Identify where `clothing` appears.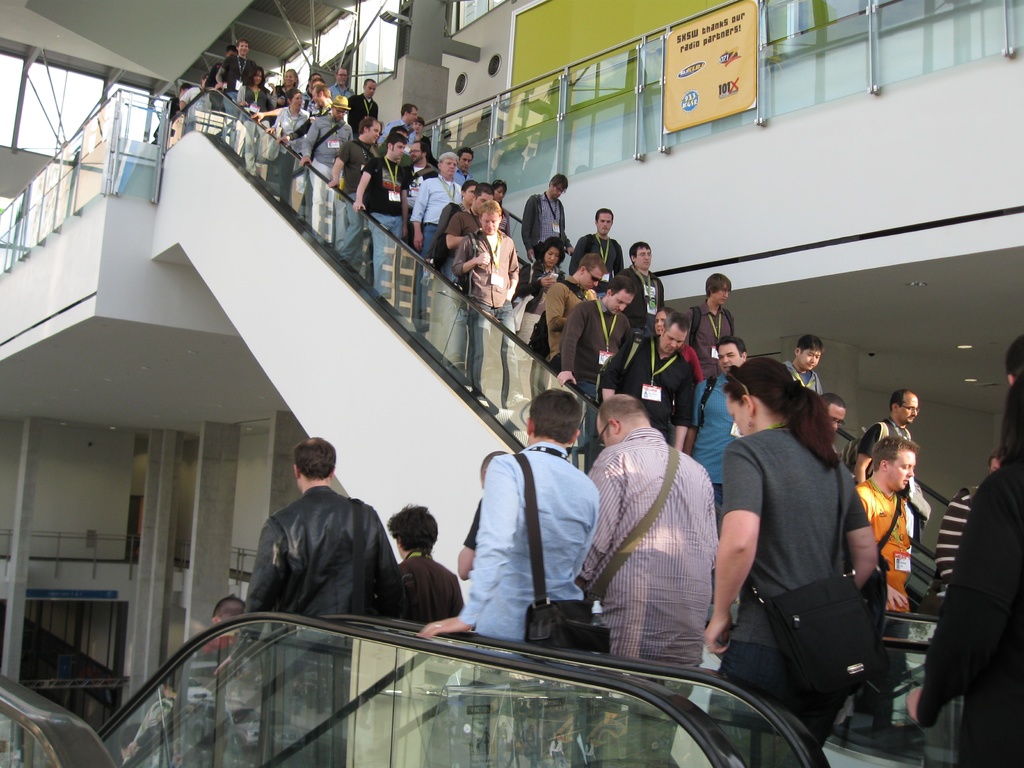
Appears at bbox=[709, 425, 865, 767].
